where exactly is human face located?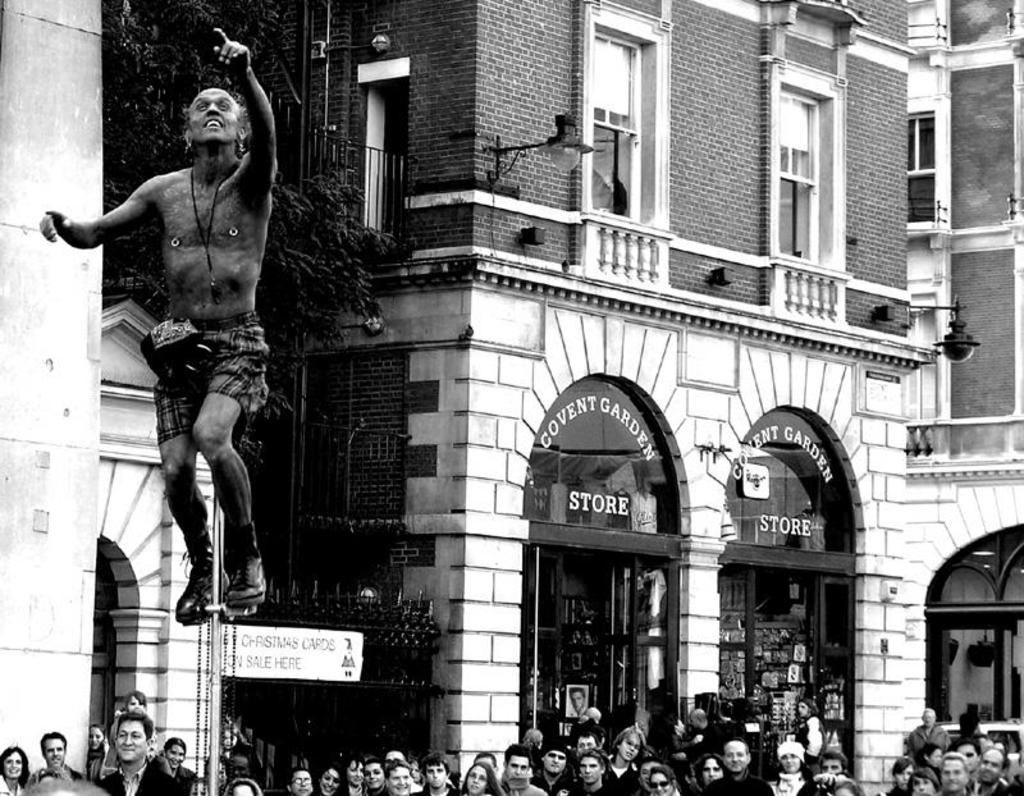
Its bounding box is [left=182, top=88, right=238, bottom=145].
